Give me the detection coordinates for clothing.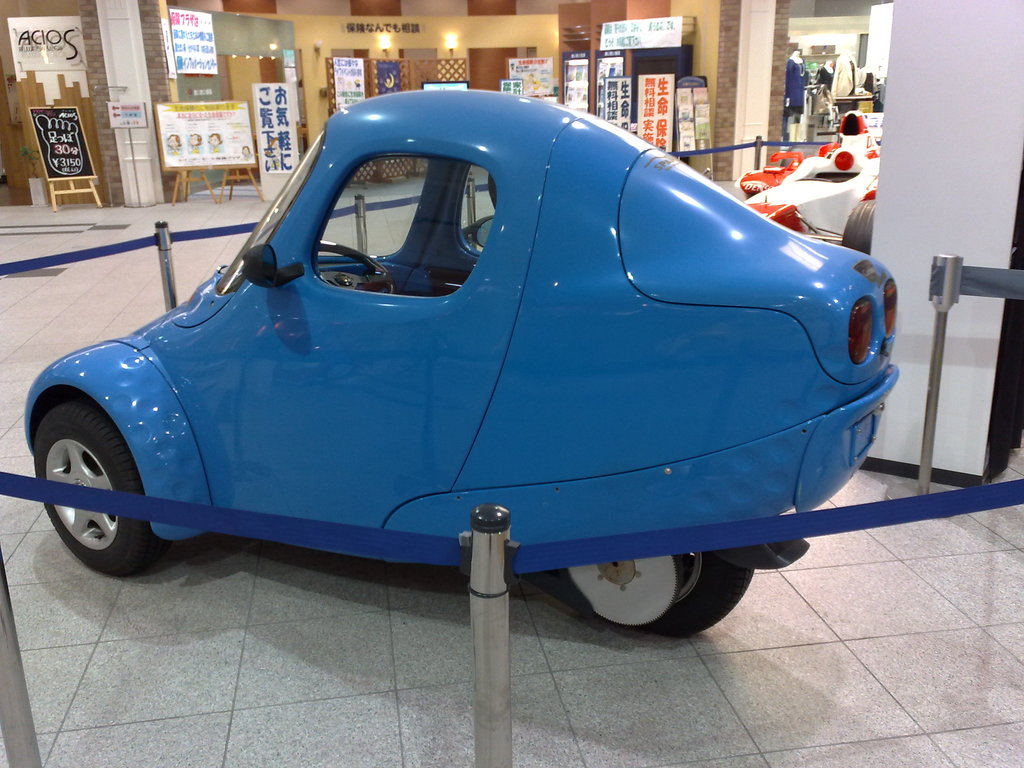
x1=173, y1=149, x2=179, y2=156.
